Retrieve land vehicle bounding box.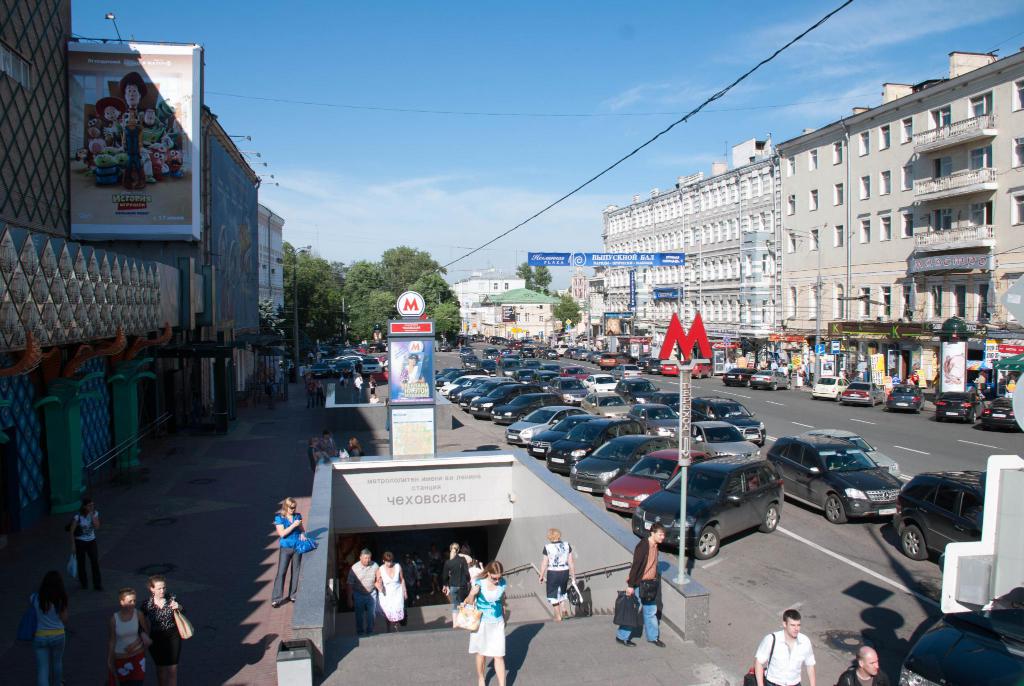
Bounding box: [518, 345, 535, 359].
